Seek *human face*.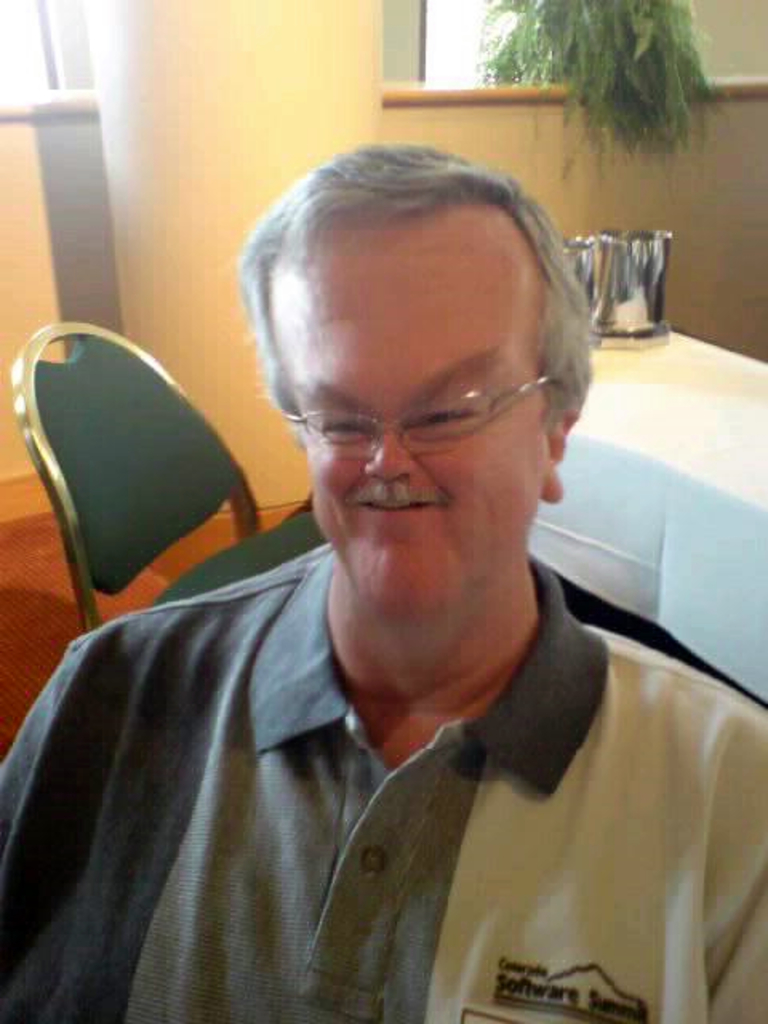
[267, 197, 554, 610].
